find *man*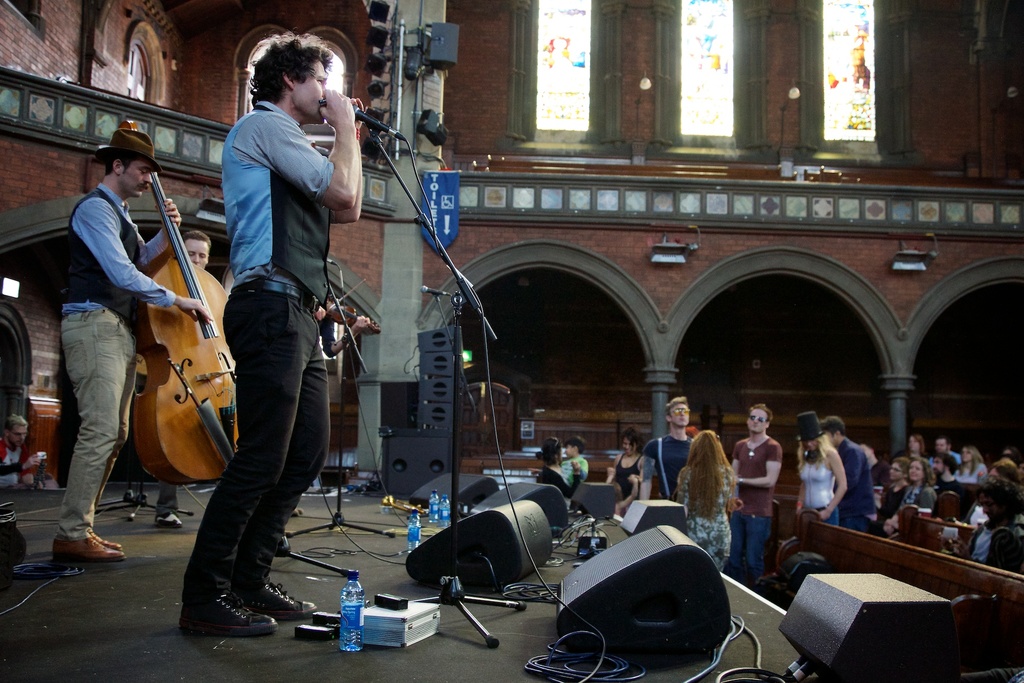
928/436/960/470
